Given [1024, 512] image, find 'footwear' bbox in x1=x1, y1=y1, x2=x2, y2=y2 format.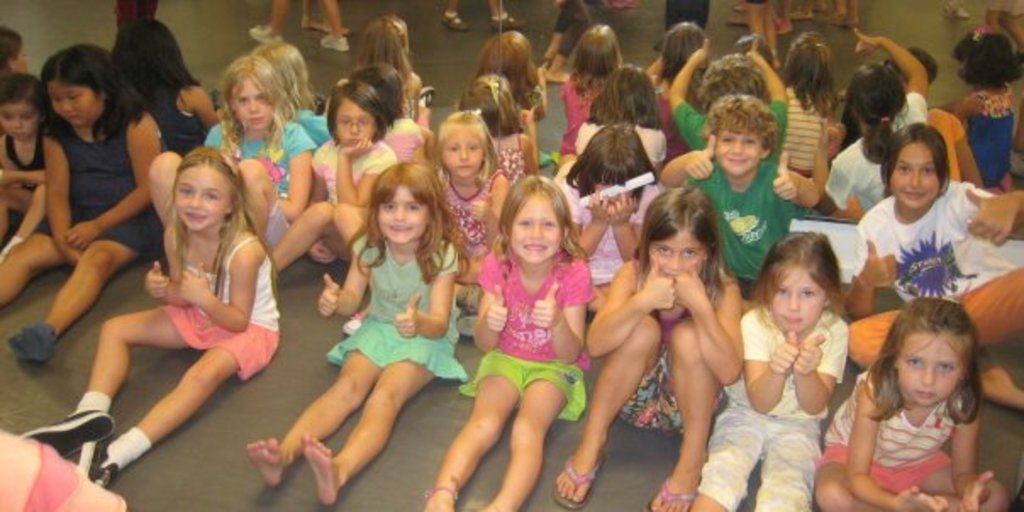
x1=5, y1=319, x2=68, y2=376.
